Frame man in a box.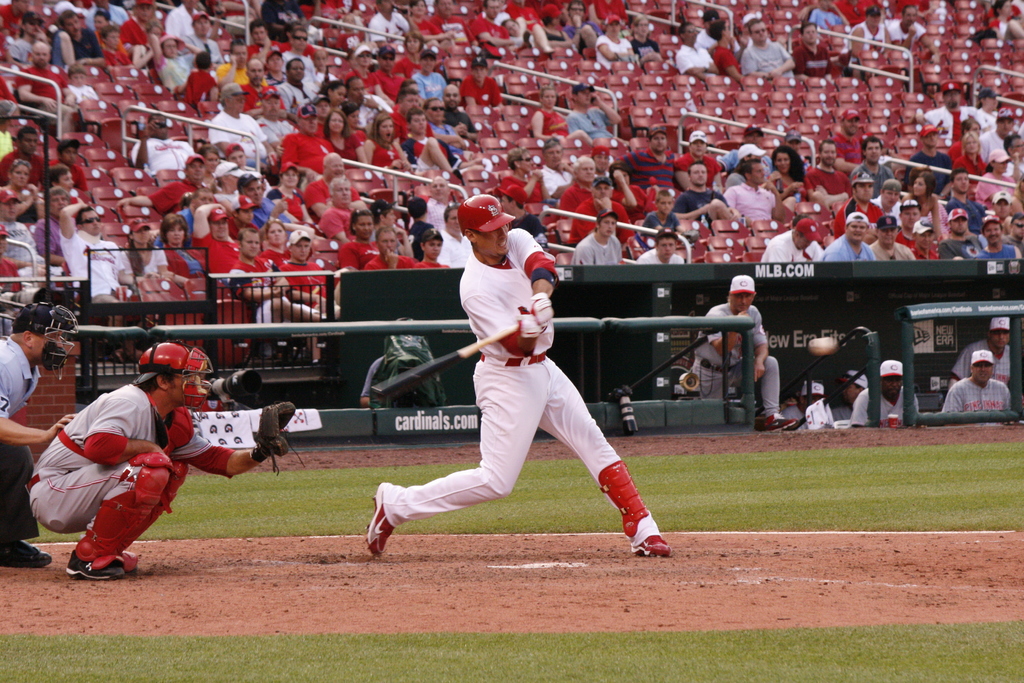
<bbox>870, 217, 911, 259</bbox>.
